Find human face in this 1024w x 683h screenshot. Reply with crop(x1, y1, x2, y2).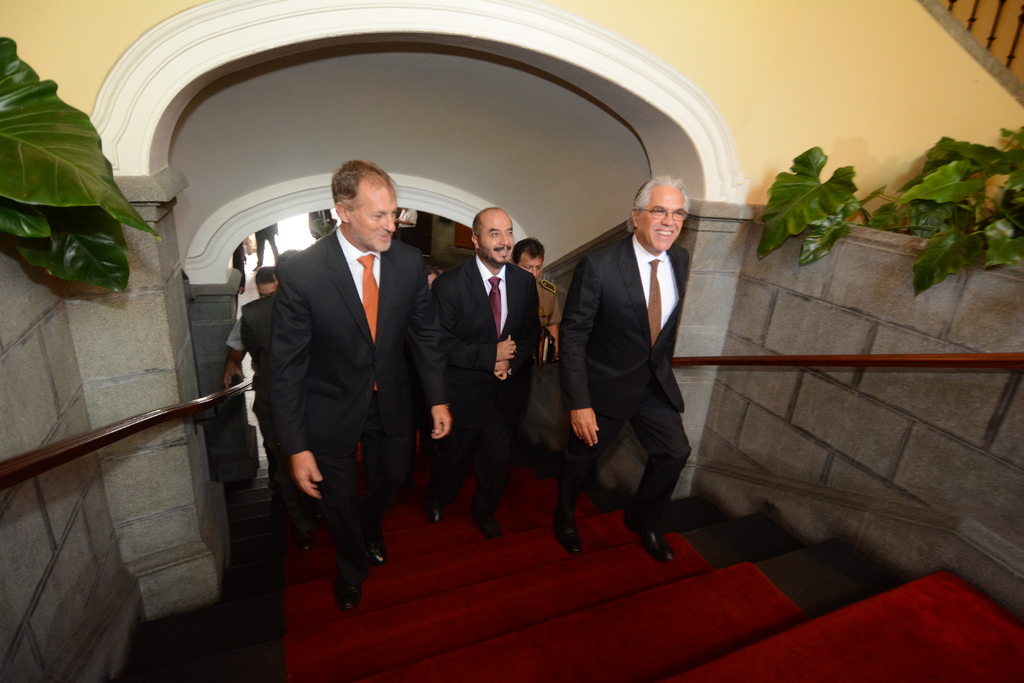
crop(356, 186, 396, 252).
